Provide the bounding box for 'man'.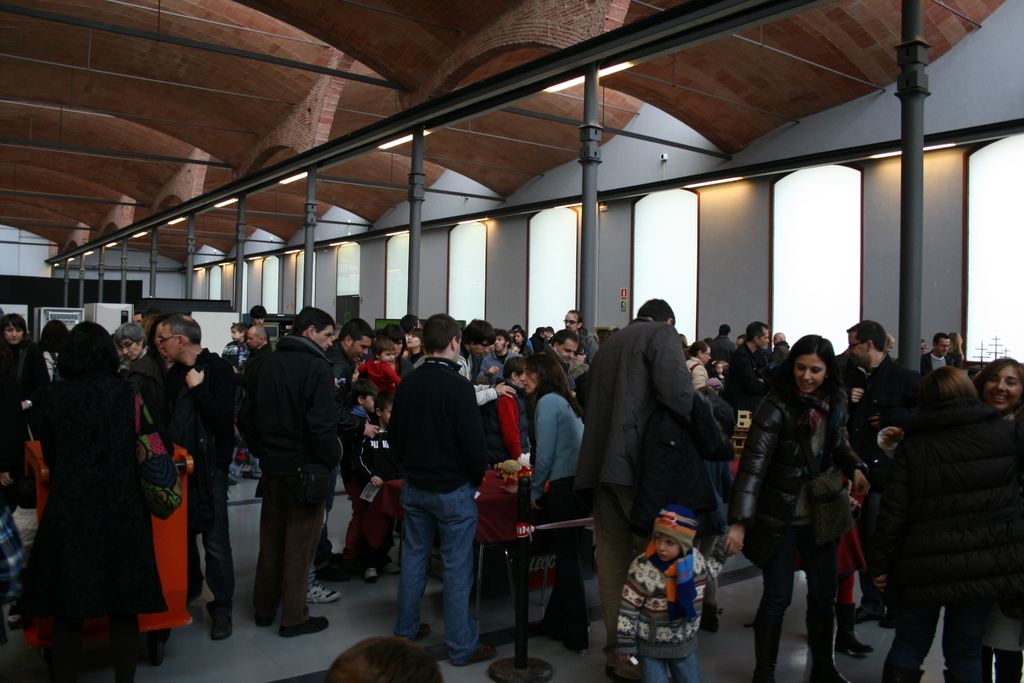
[left=572, top=297, right=705, bottom=673].
